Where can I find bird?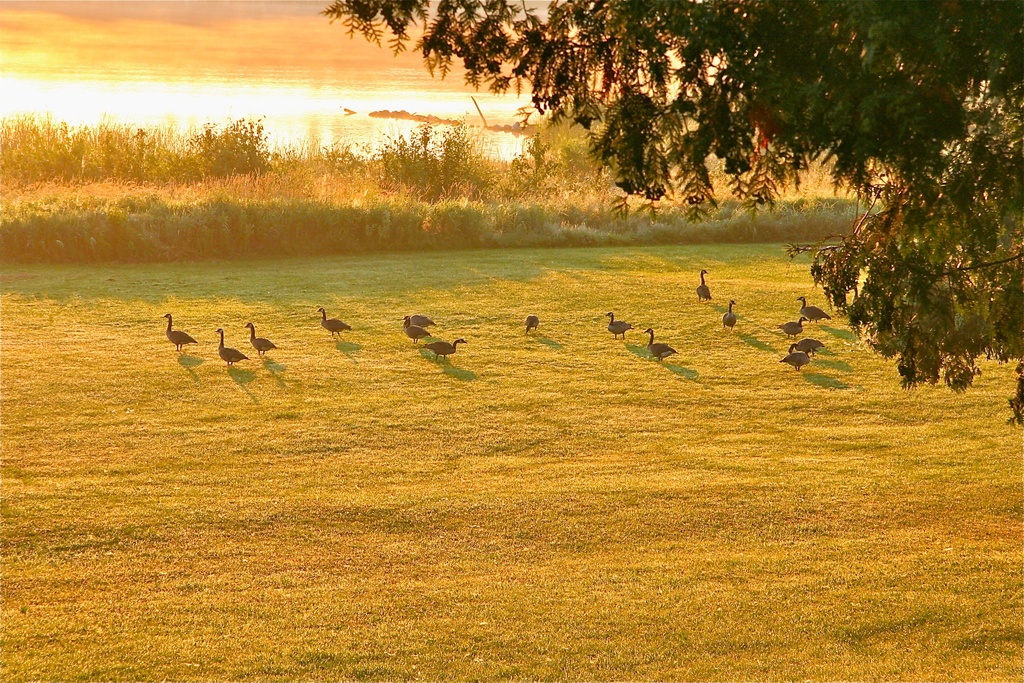
You can find it at BBox(161, 311, 196, 353).
